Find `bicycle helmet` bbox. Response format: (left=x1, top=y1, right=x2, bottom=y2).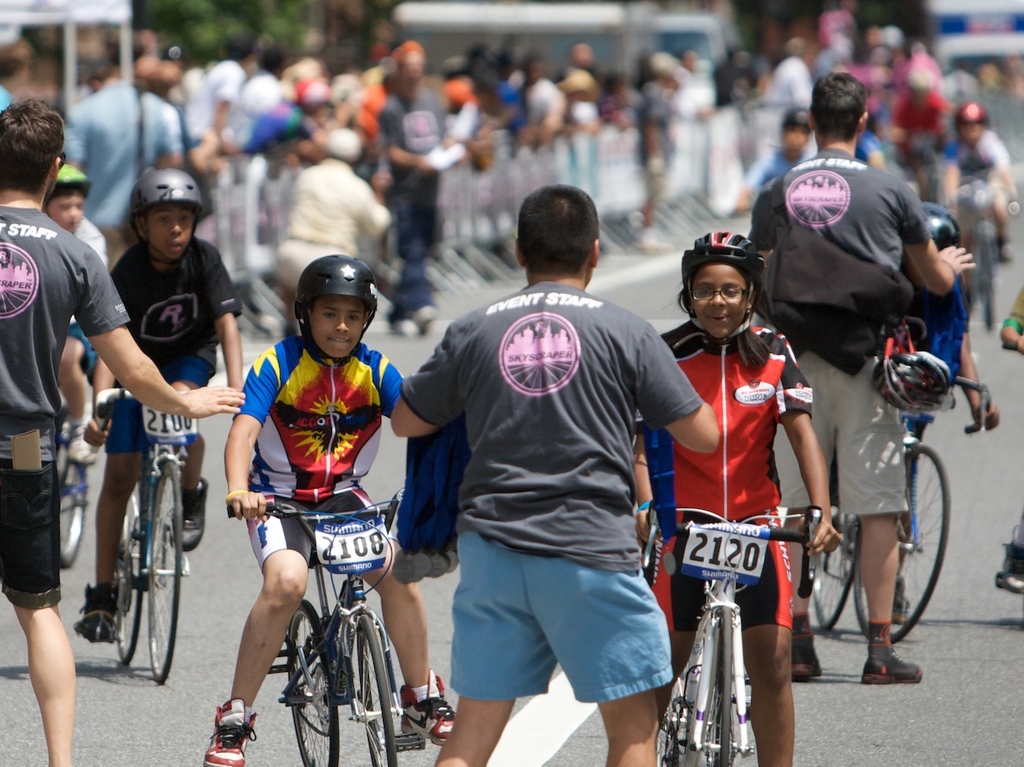
(left=872, top=350, right=955, bottom=411).
